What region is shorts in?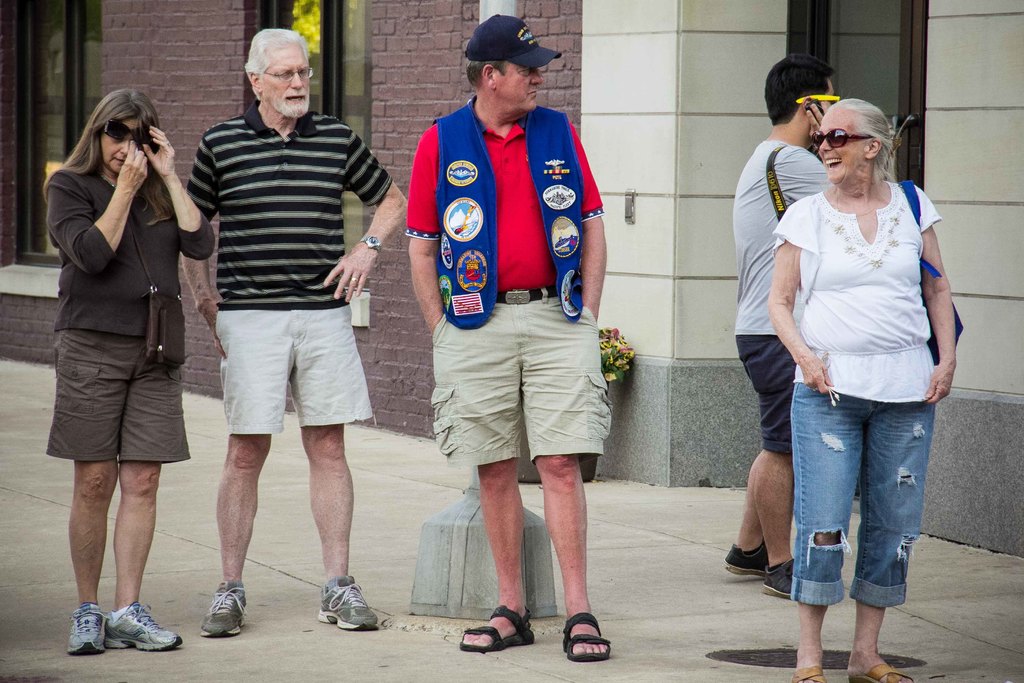
region(739, 336, 792, 457).
